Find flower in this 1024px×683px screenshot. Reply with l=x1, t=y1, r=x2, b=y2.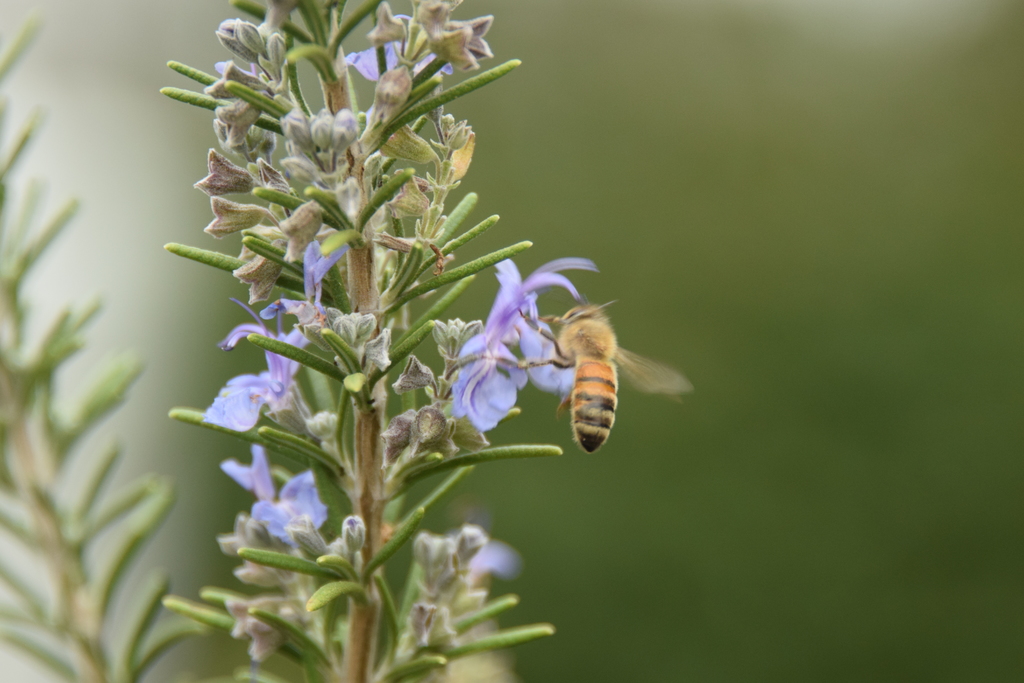
l=339, t=10, r=454, b=86.
